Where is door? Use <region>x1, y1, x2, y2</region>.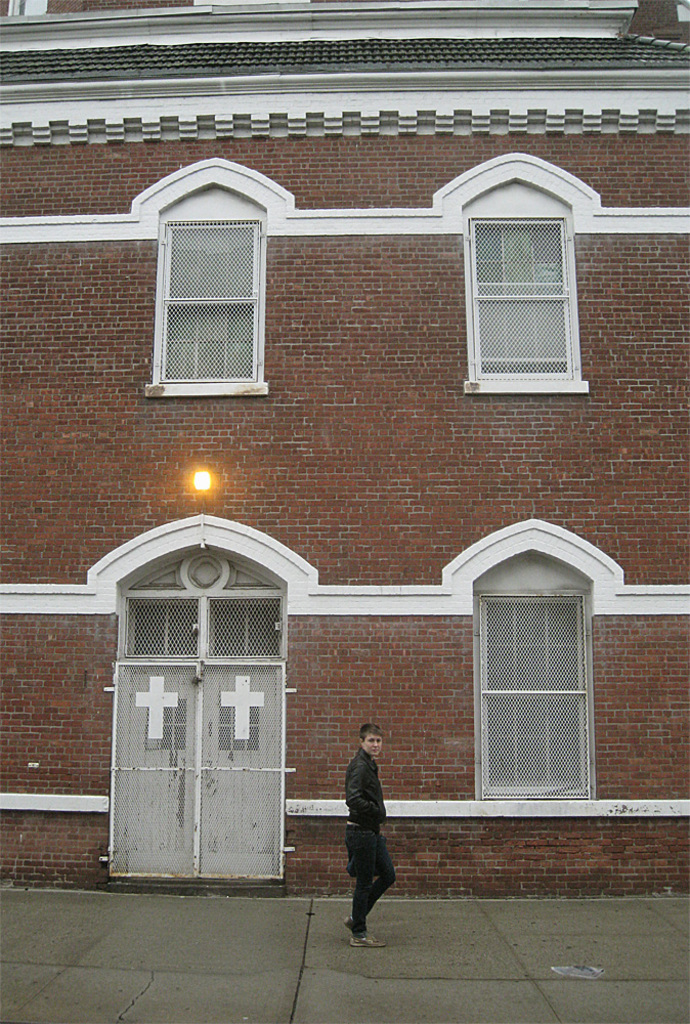
<region>98, 541, 299, 888</region>.
